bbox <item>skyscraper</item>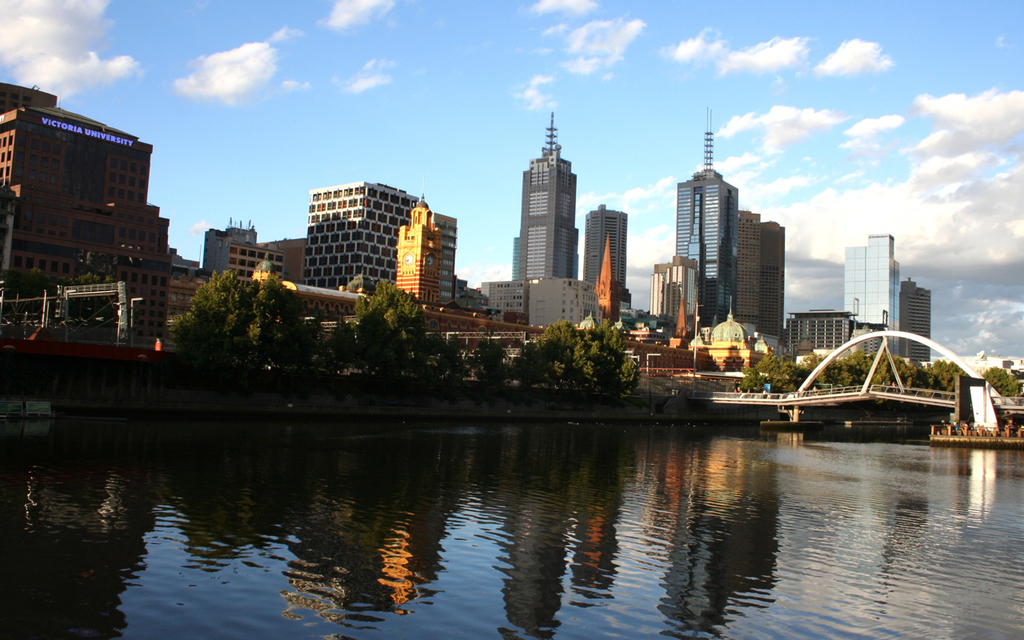
[400,198,451,316]
